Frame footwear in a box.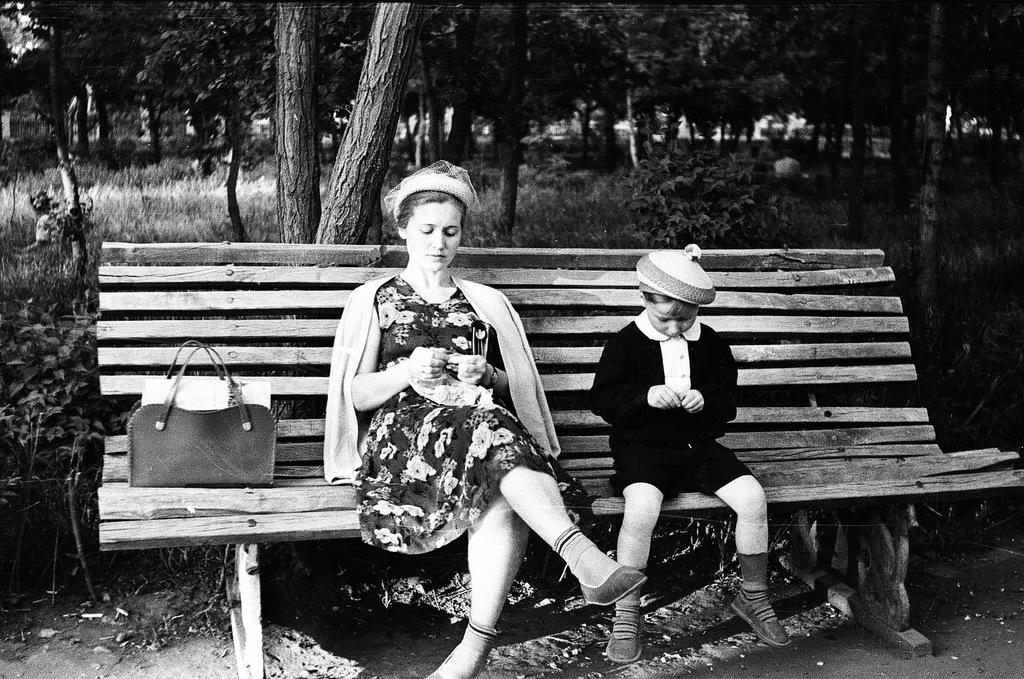
[739, 572, 808, 656].
